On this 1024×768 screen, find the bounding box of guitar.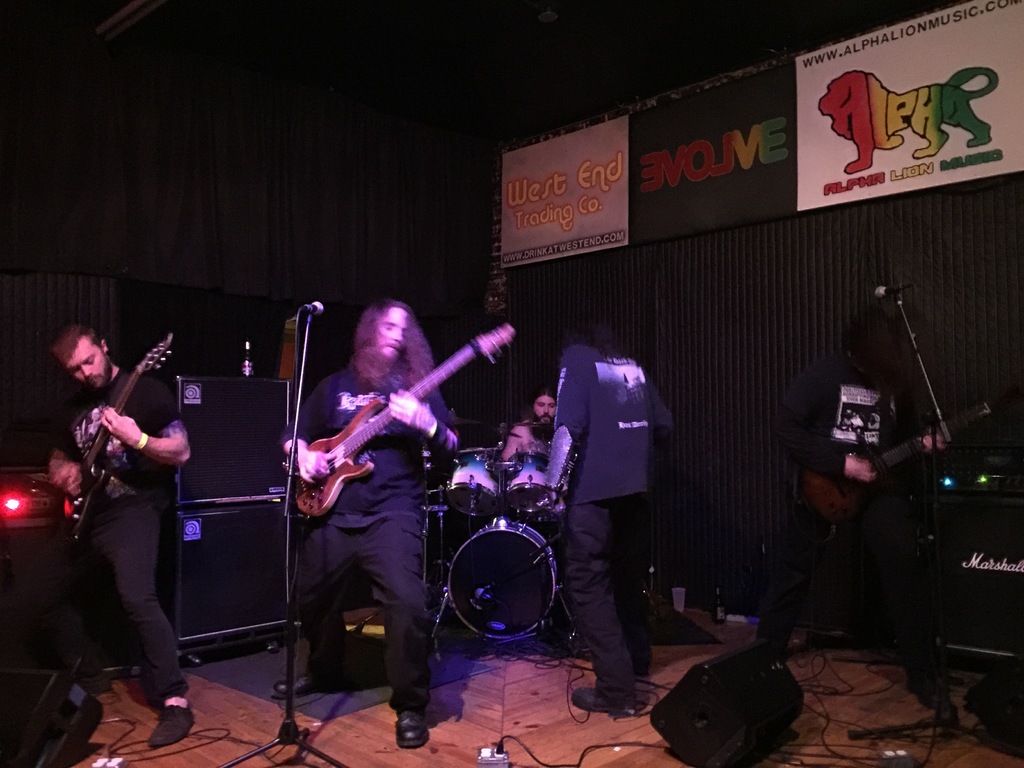
Bounding box: region(796, 388, 1006, 526).
